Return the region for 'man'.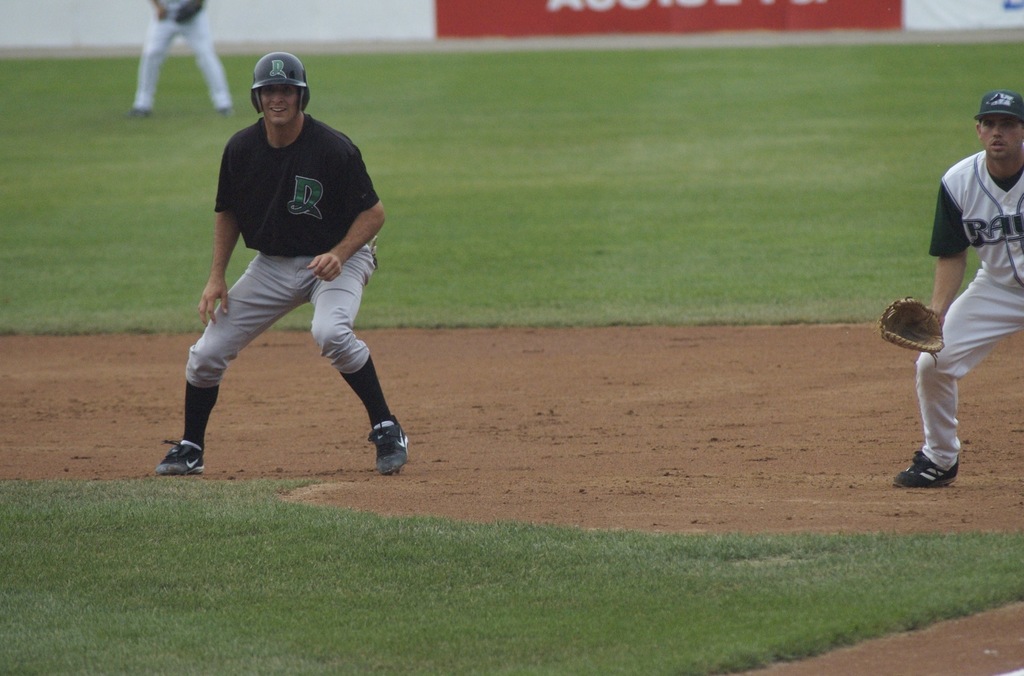
BBox(898, 79, 1019, 505).
